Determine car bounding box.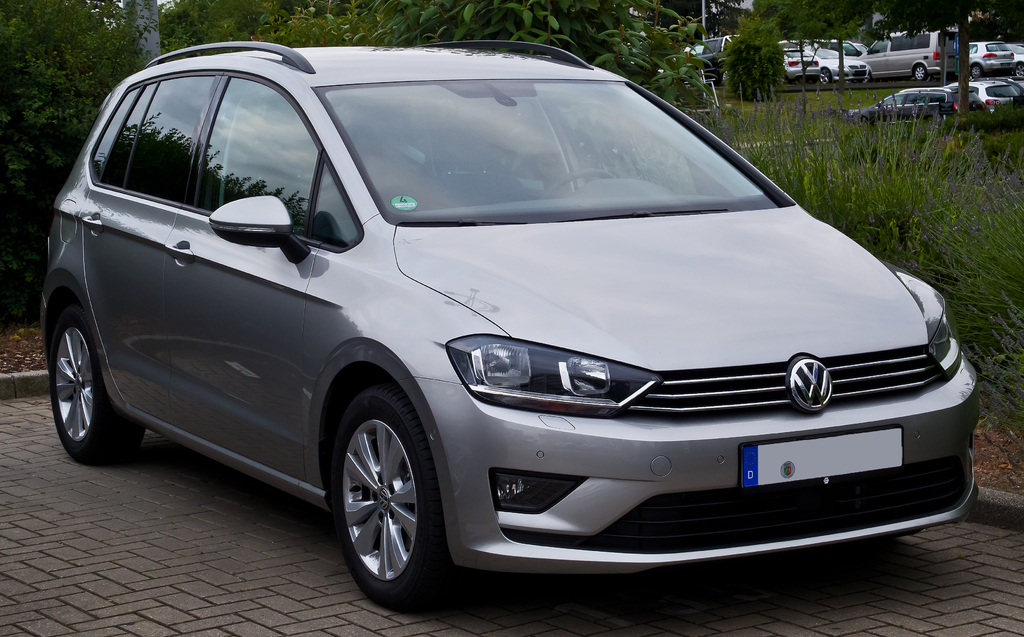
Determined: rect(687, 33, 741, 93).
